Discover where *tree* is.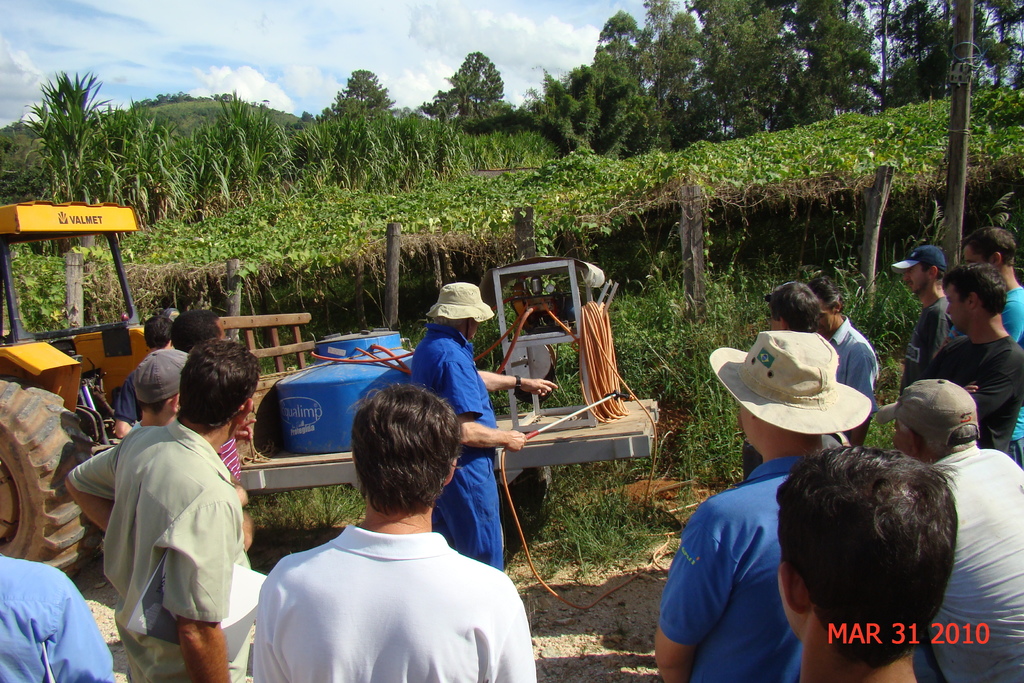
Discovered at (left=565, top=6, right=649, bottom=172).
